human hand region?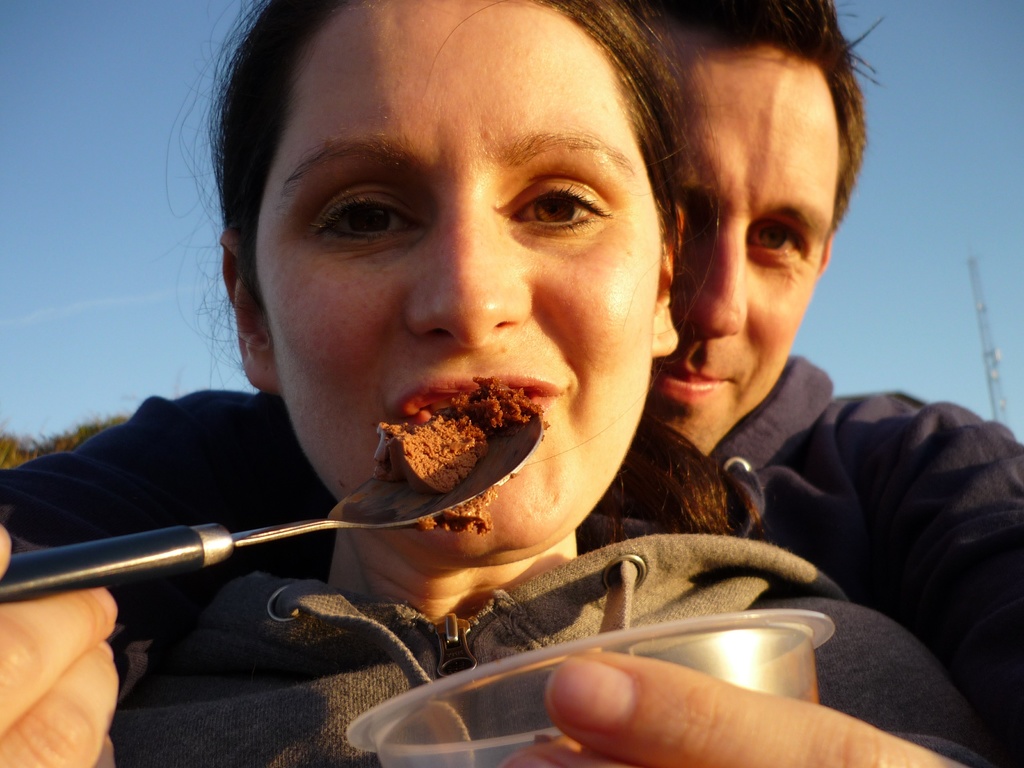
0:520:120:767
